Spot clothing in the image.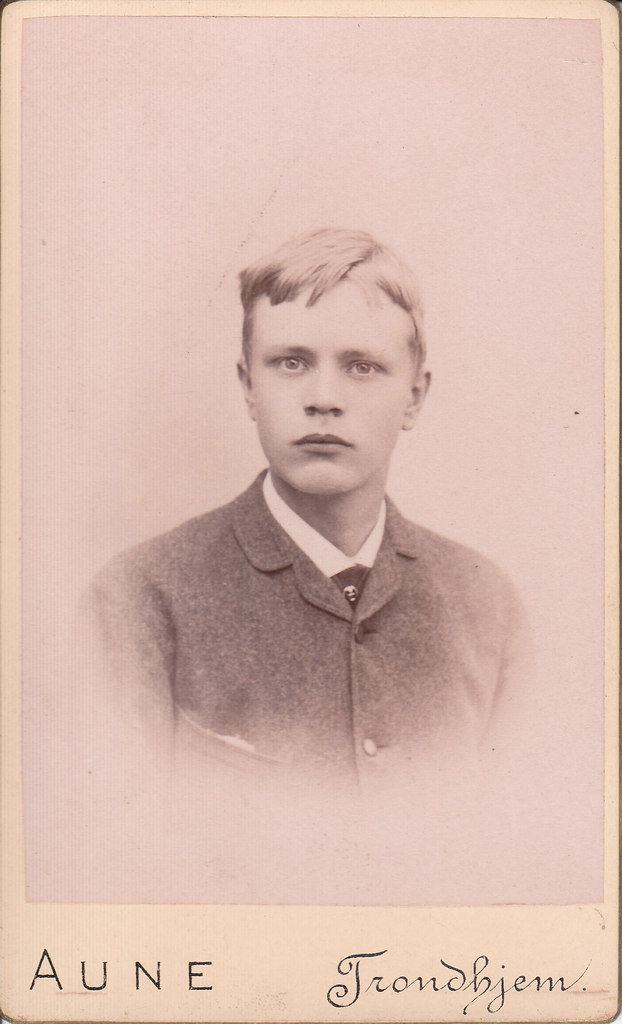
clothing found at {"left": 62, "top": 467, "right": 551, "bottom": 781}.
